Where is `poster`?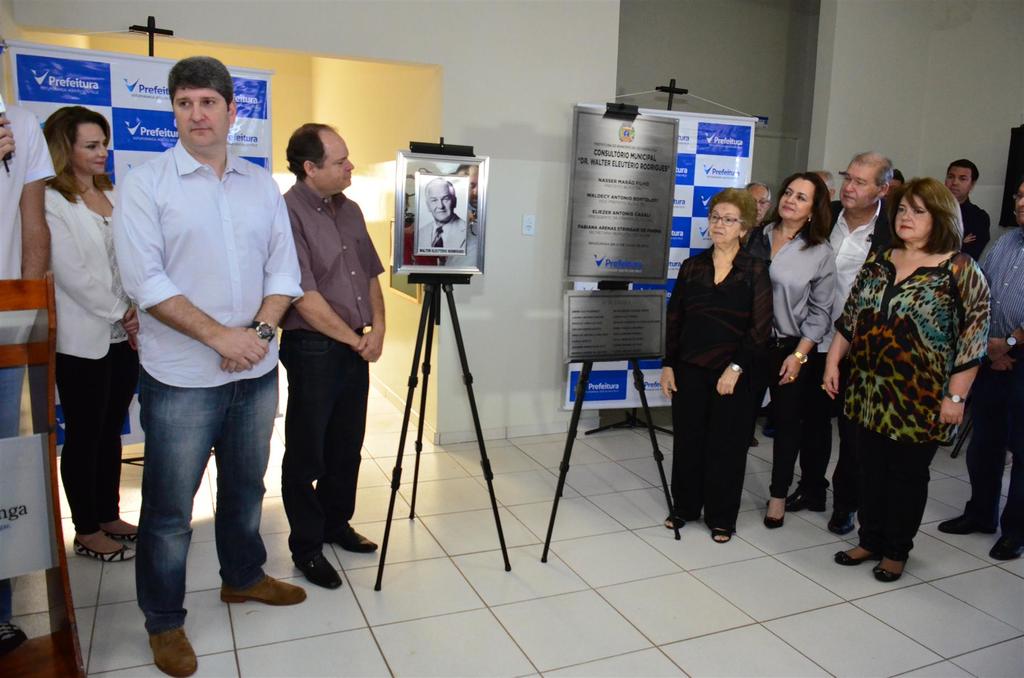
pyautogui.locateOnScreen(567, 111, 683, 284).
